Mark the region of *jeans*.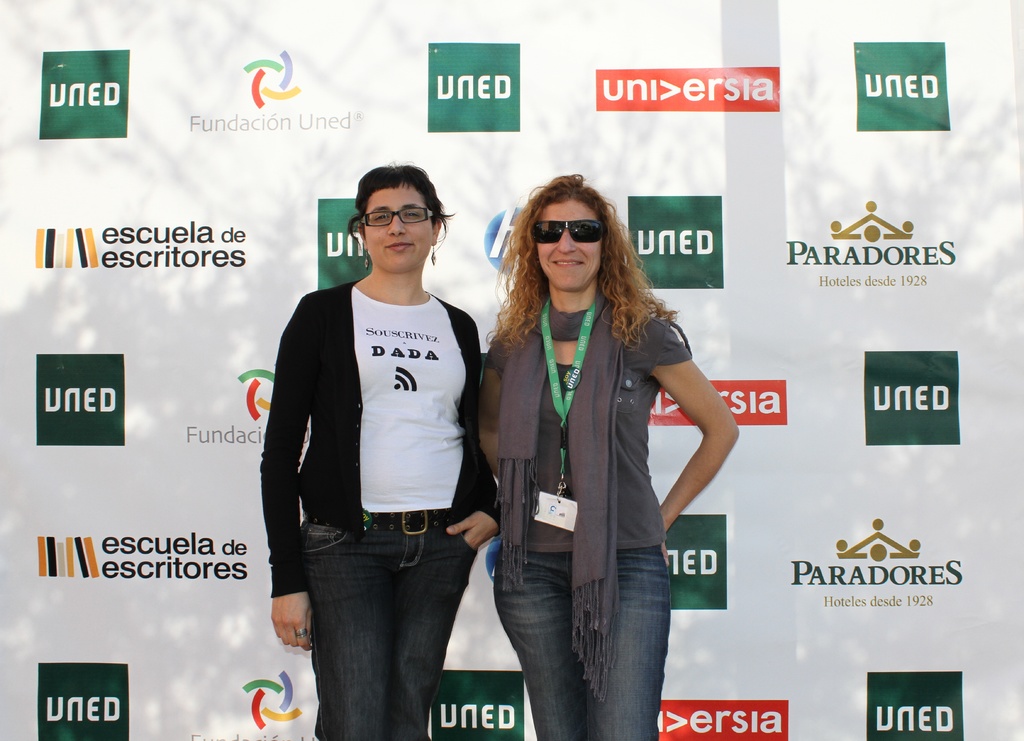
Region: bbox=(493, 541, 671, 740).
